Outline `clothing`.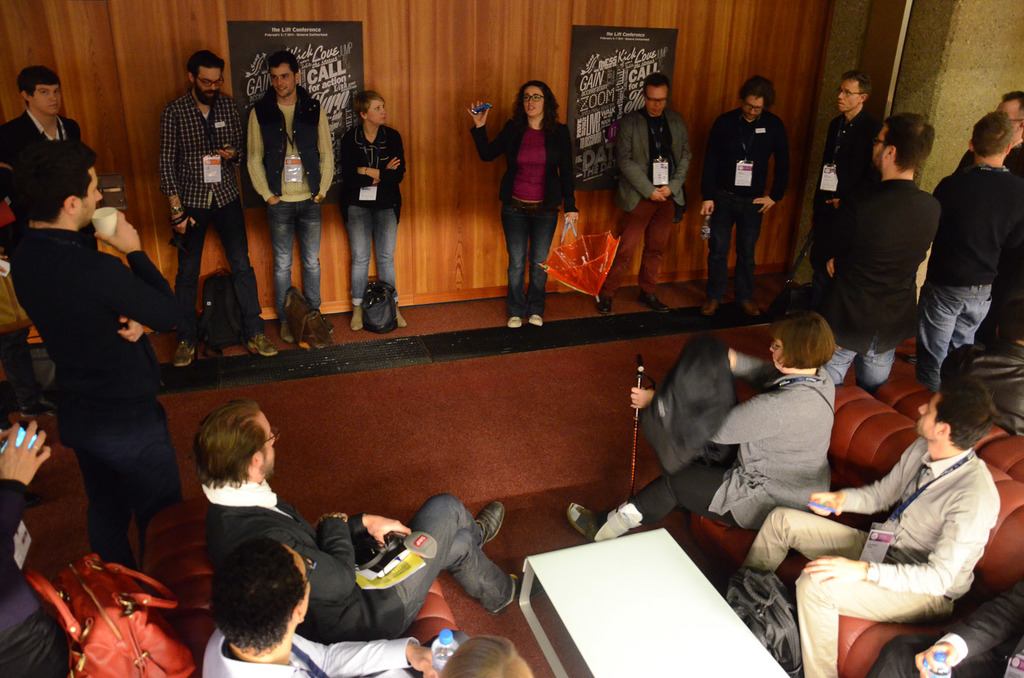
Outline: bbox=[0, 477, 70, 677].
